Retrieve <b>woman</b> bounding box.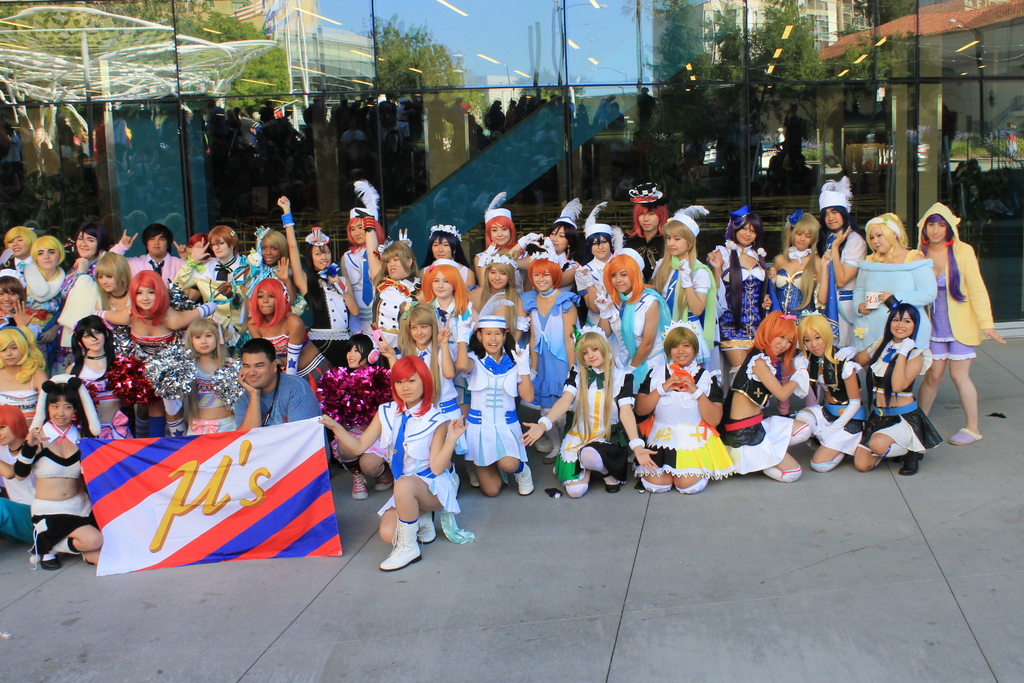
Bounding box: bbox(18, 231, 69, 311).
